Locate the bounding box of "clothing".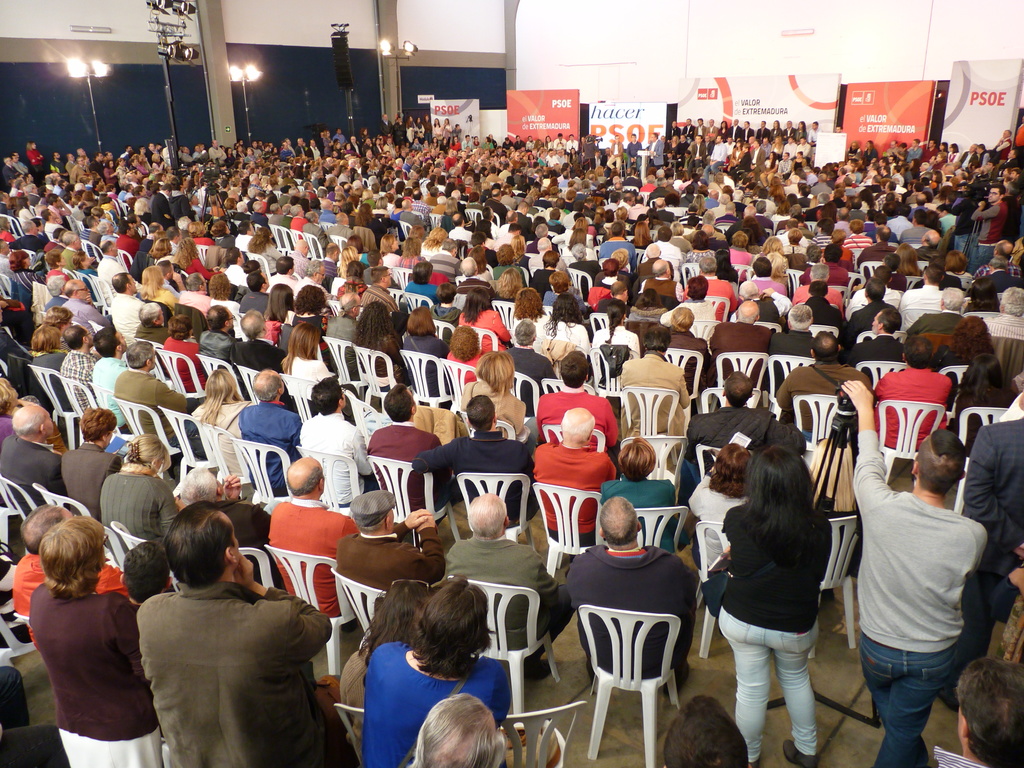
Bounding box: rect(801, 289, 851, 331).
